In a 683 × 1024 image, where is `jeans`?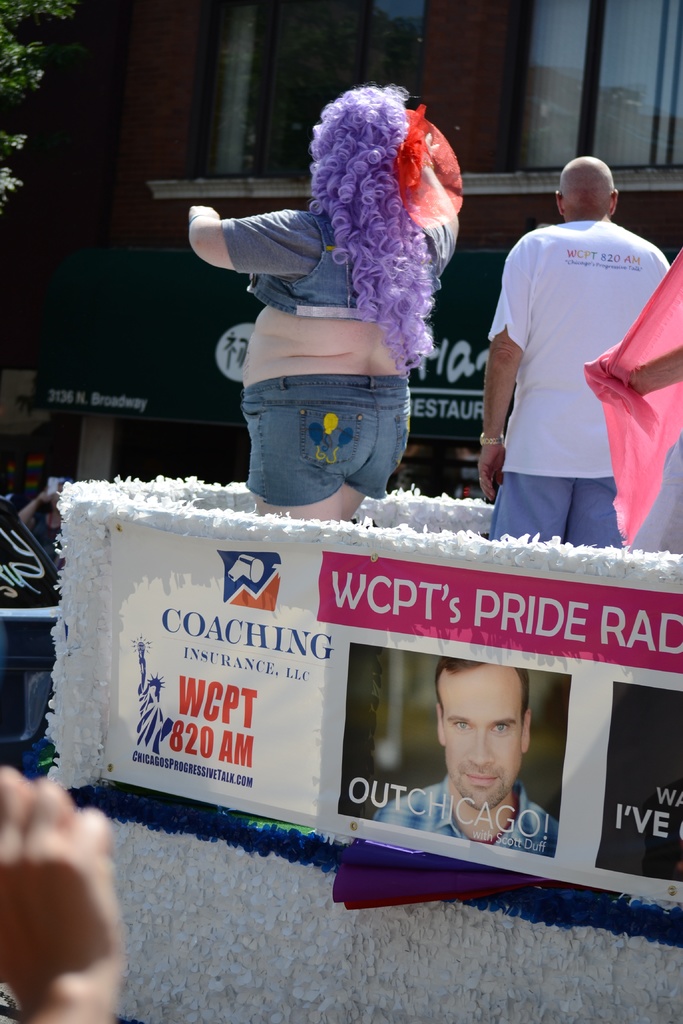
{"x1": 245, "y1": 374, "x2": 418, "y2": 504}.
